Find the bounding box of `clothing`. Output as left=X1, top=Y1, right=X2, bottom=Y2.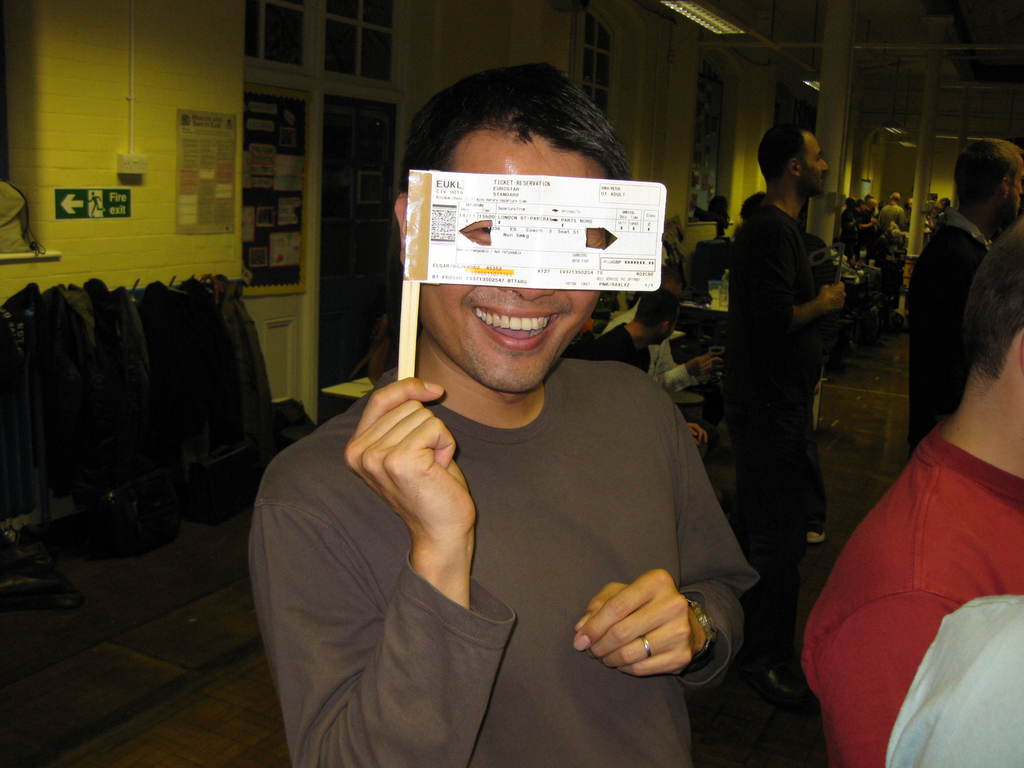
left=884, top=590, right=1023, bottom=767.
